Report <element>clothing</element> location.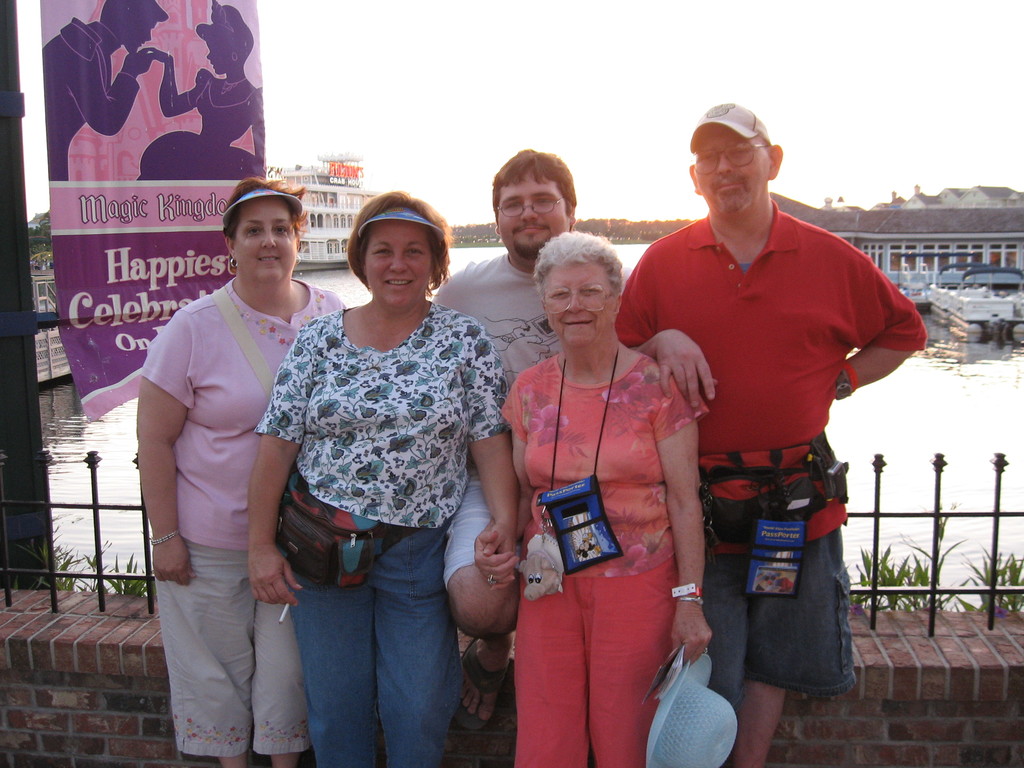
Report: 136/276/348/757.
